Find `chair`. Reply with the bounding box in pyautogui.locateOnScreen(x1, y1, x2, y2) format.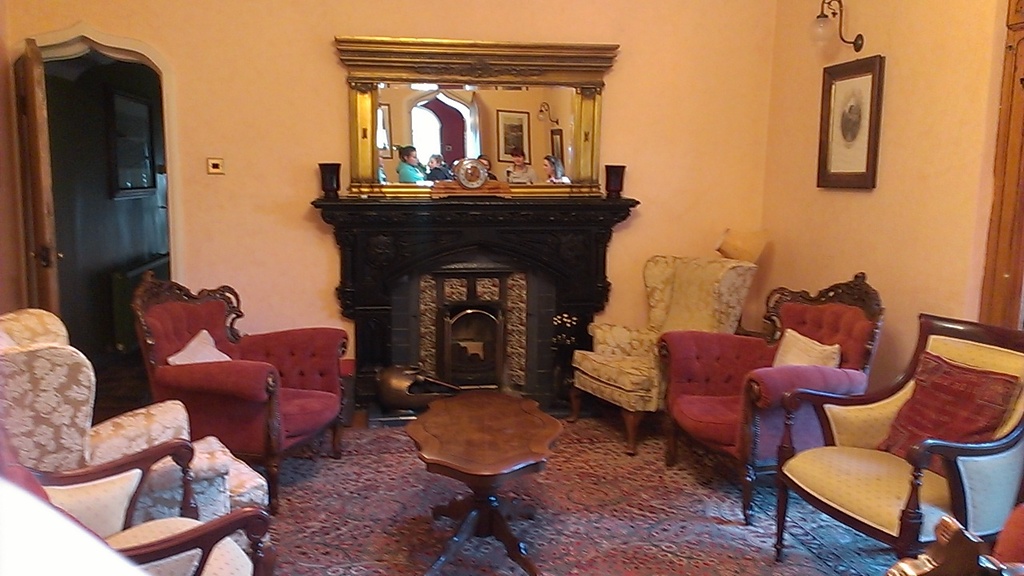
pyautogui.locateOnScreen(655, 274, 886, 524).
